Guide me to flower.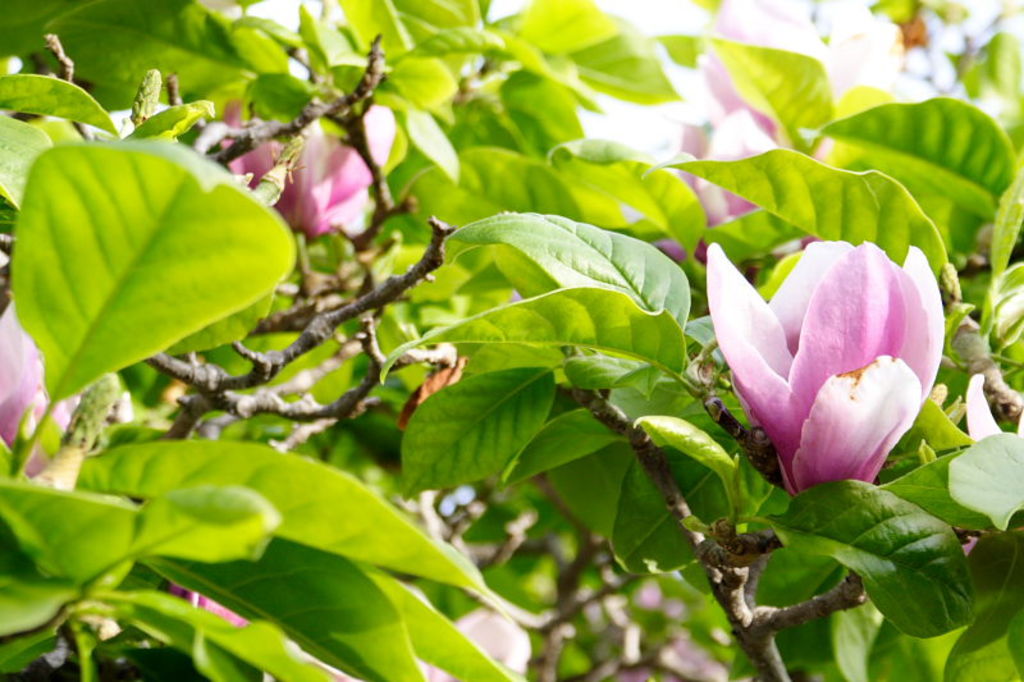
Guidance: 209 107 406 234.
